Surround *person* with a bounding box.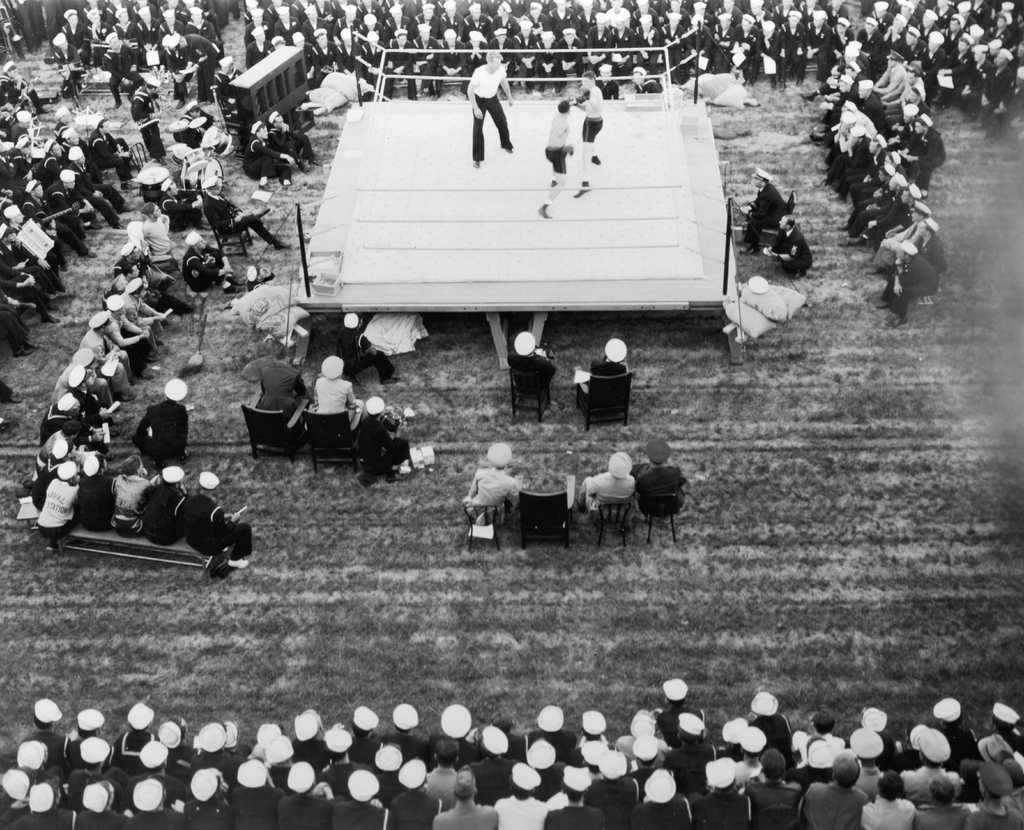
locate(272, 111, 321, 172).
